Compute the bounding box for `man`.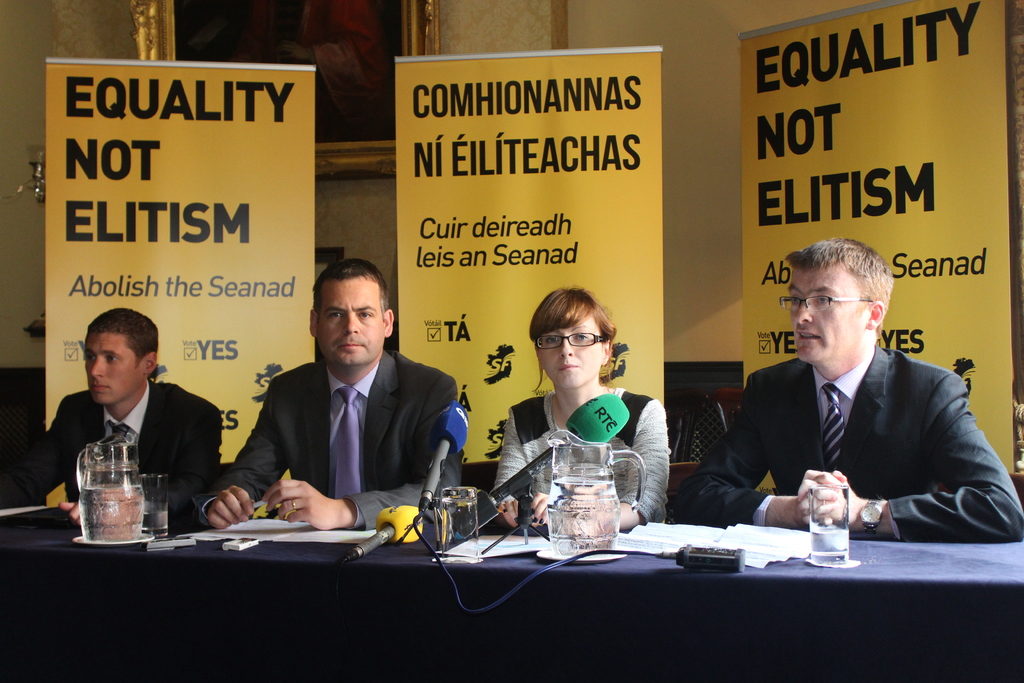
(191, 258, 462, 530).
